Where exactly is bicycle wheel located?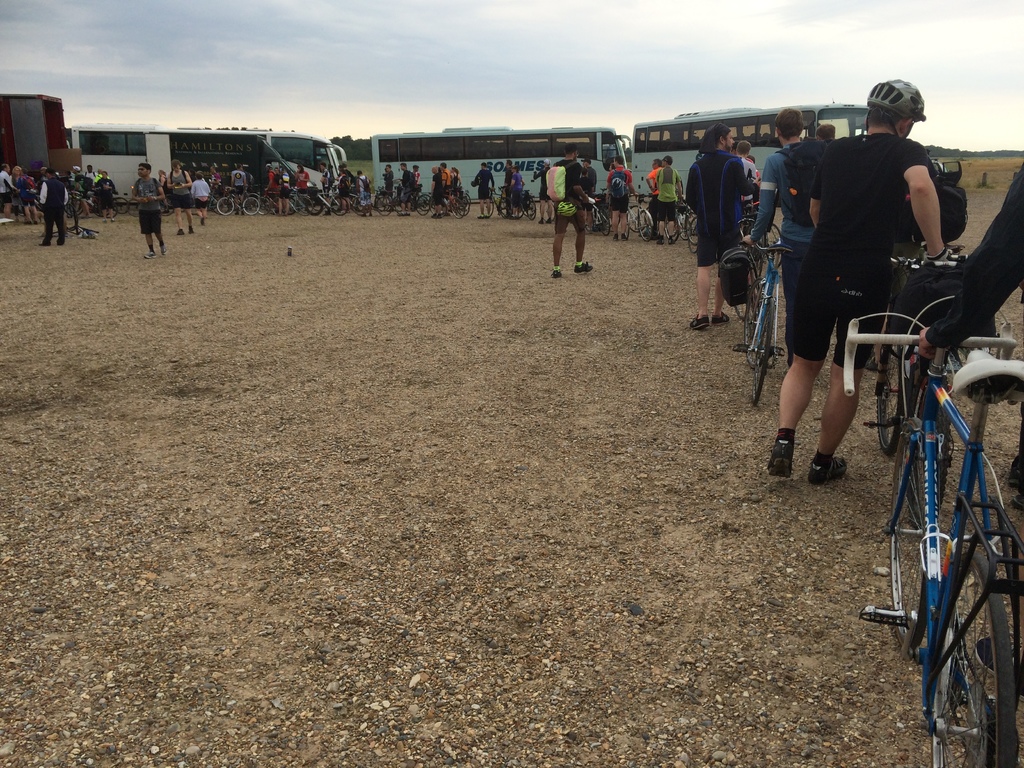
Its bounding box is select_region(63, 194, 84, 216).
